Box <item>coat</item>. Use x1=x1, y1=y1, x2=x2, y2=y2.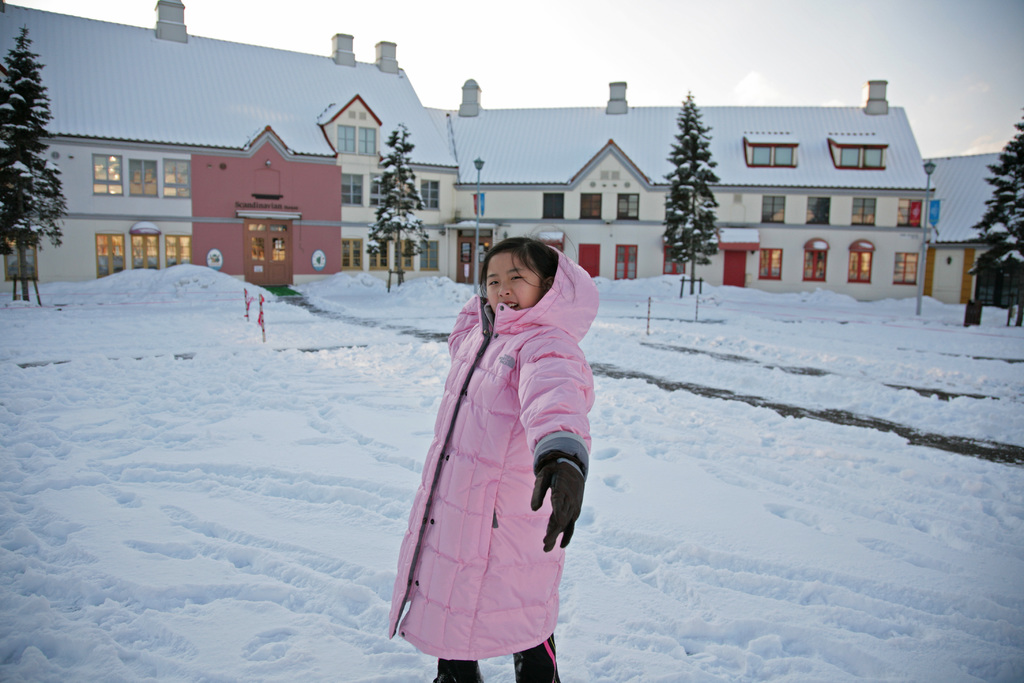
x1=389, y1=231, x2=607, y2=679.
